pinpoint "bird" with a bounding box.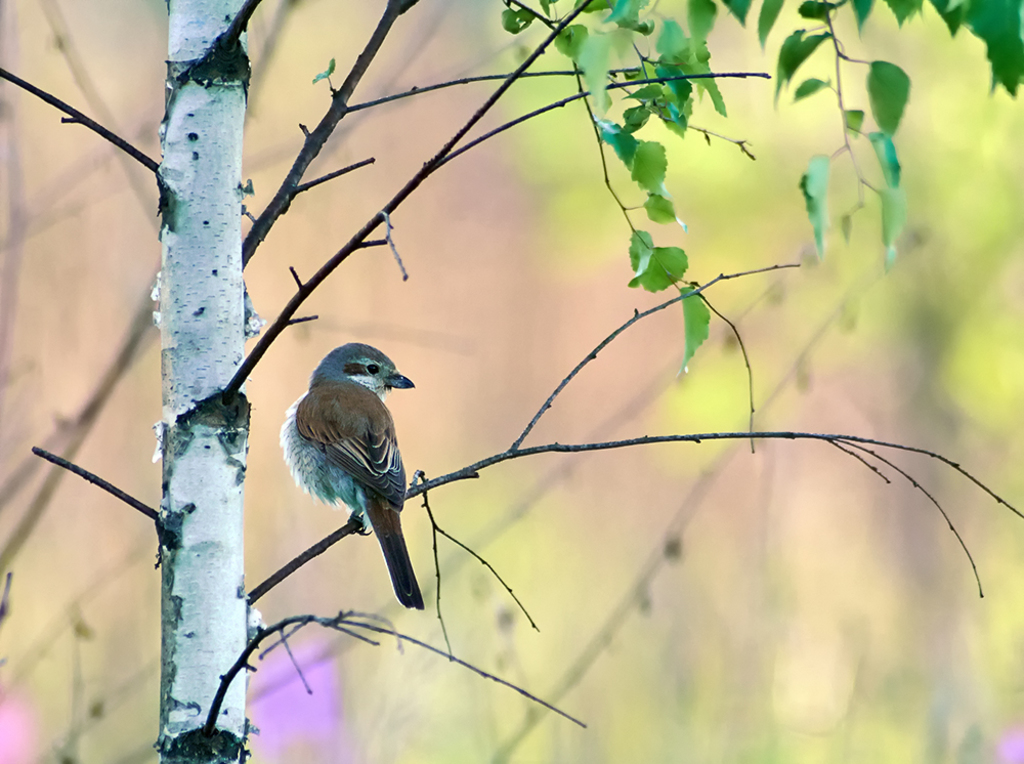
x1=279, y1=336, x2=420, y2=617.
